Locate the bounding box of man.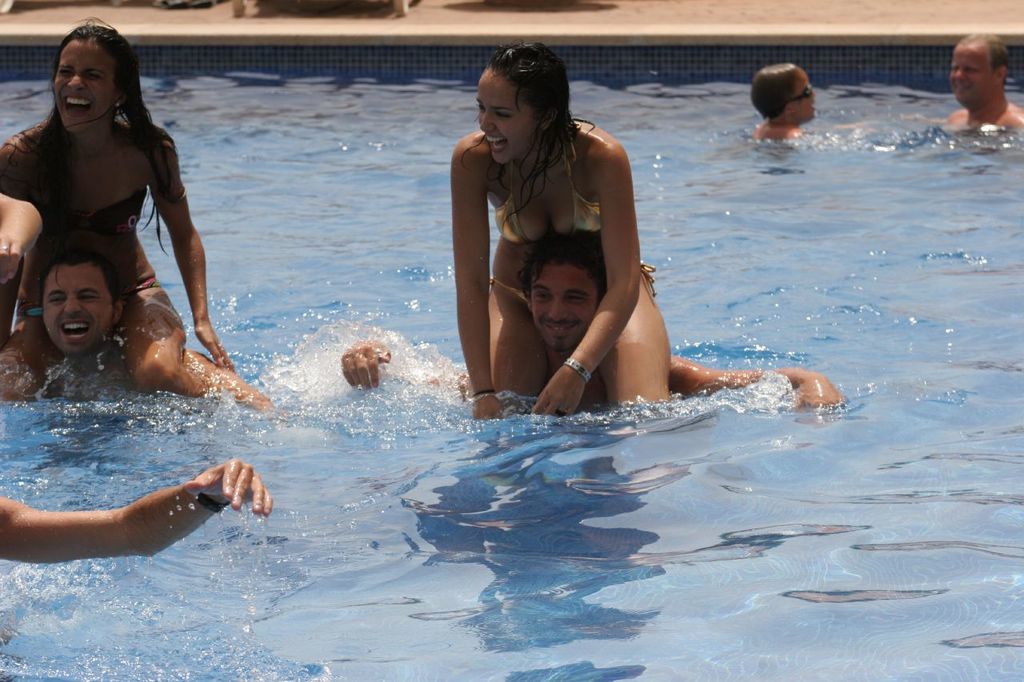
Bounding box: bbox=[0, 236, 275, 416].
